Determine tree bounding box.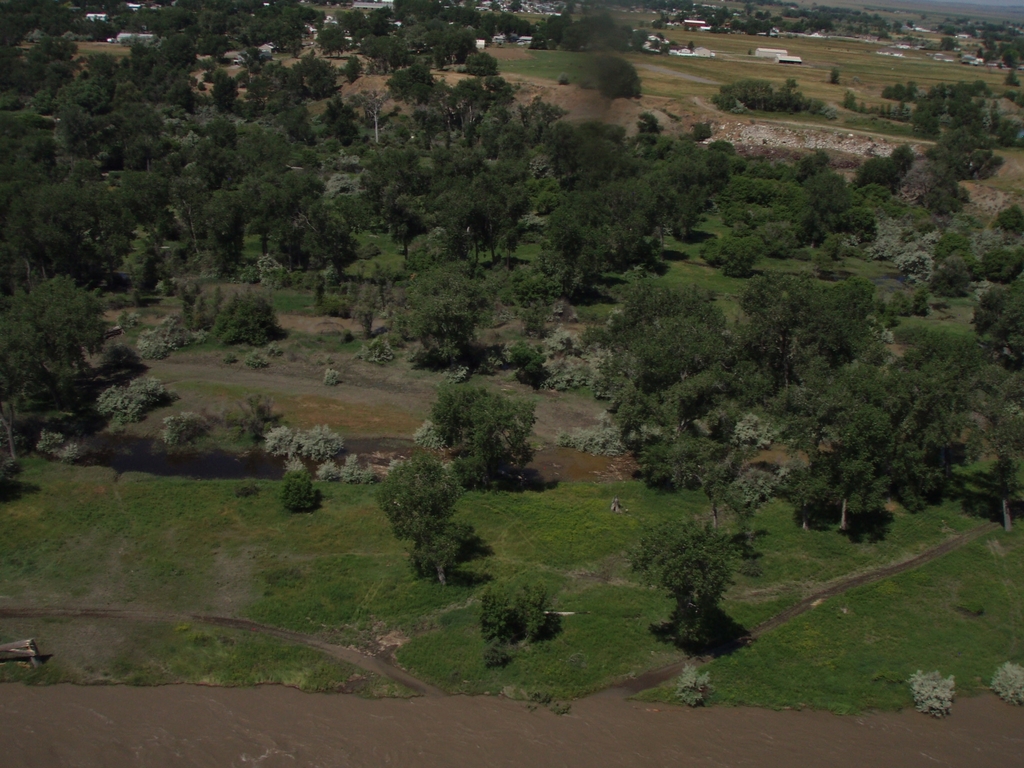
Determined: box(429, 17, 469, 61).
